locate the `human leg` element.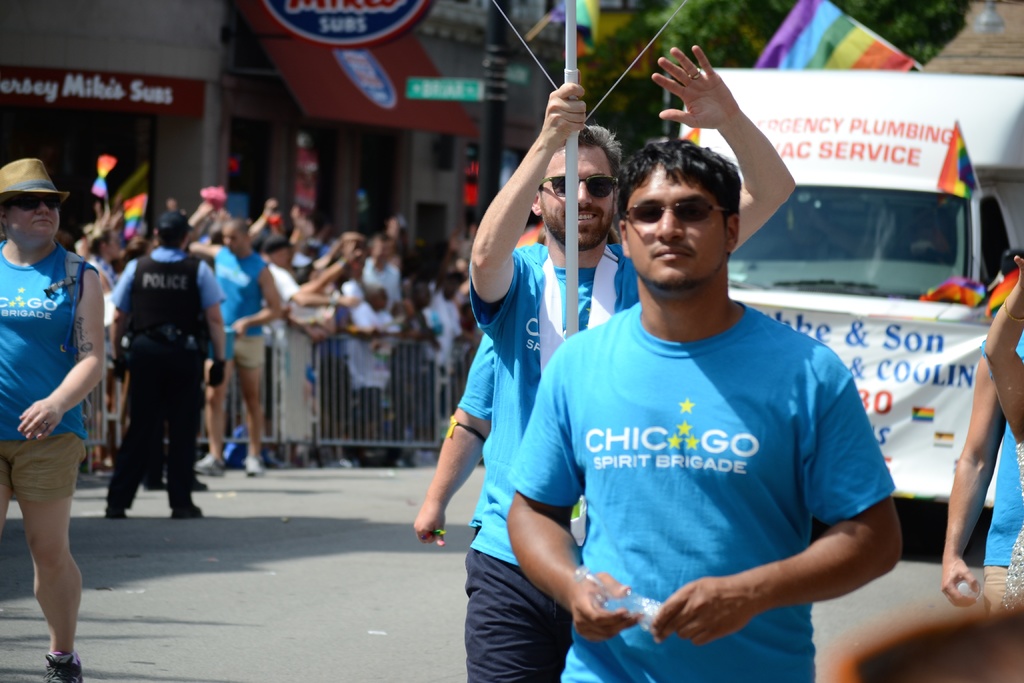
Element bbox: select_region(230, 340, 264, 474).
